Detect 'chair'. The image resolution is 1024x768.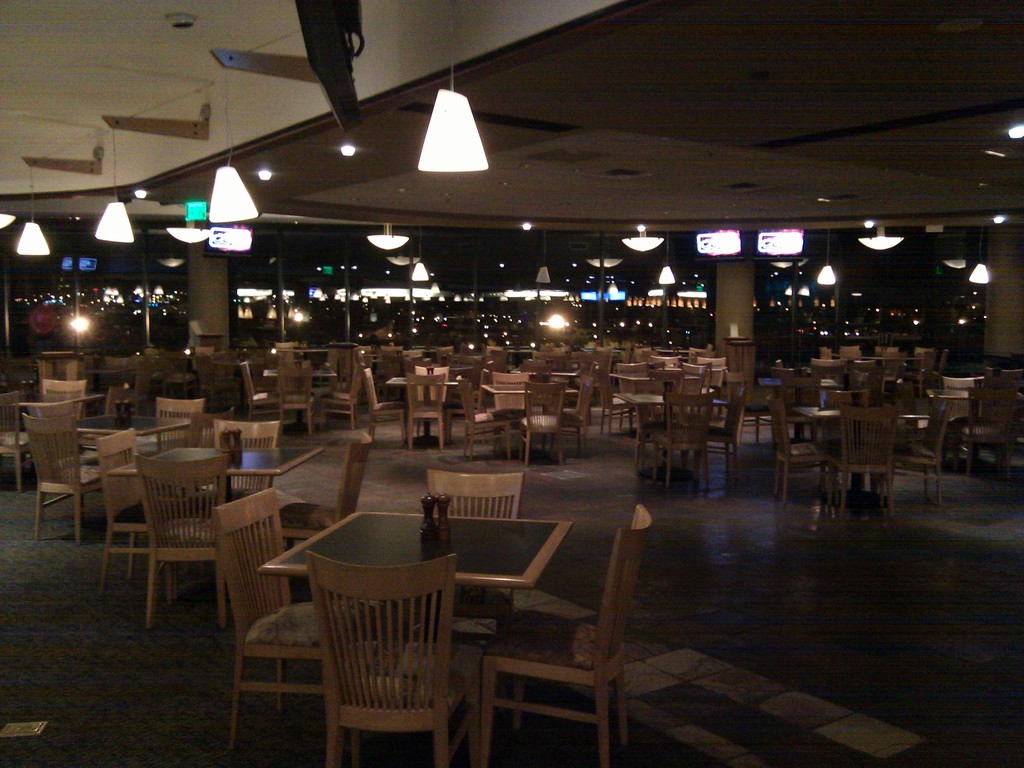
(left=196, top=351, right=236, bottom=412).
